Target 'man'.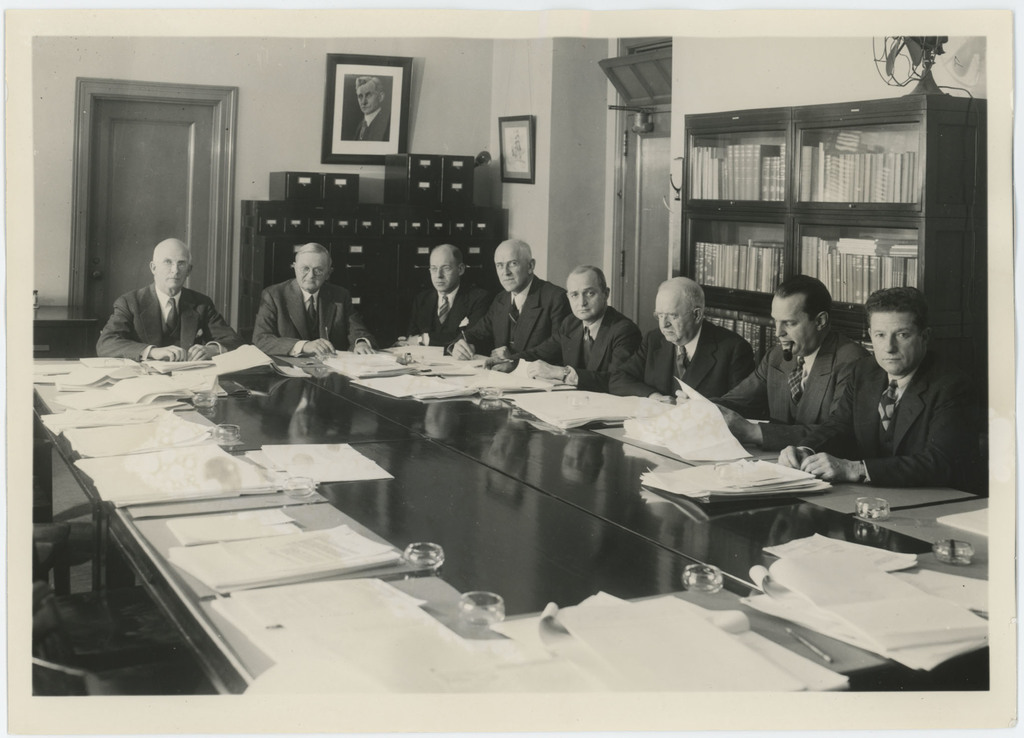
Target region: region(447, 236, 572, 359).
